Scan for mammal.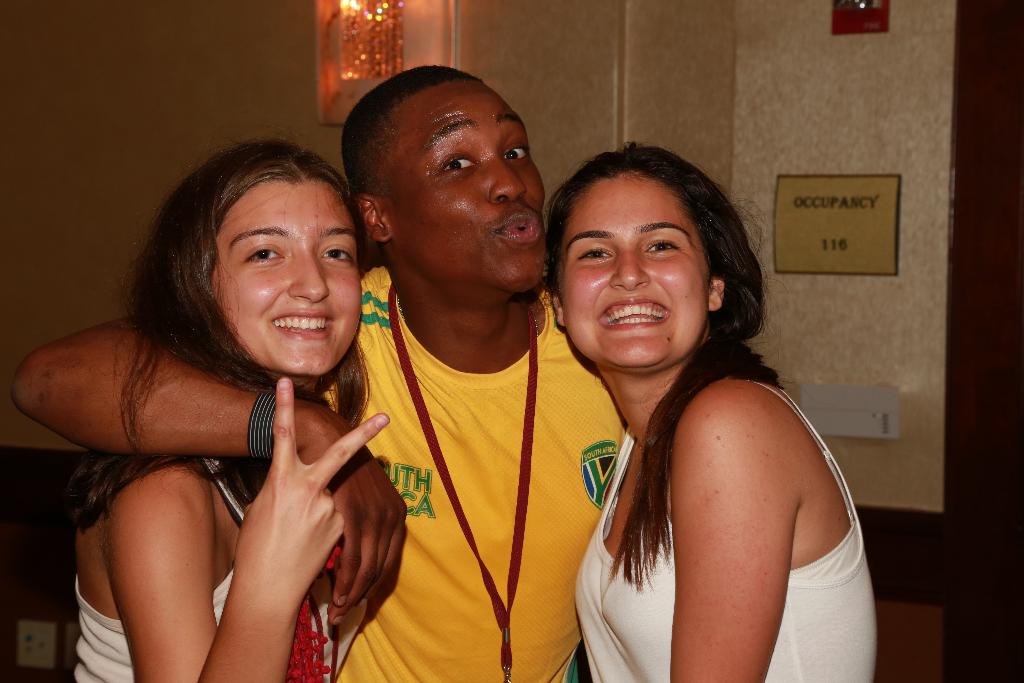
Scan result: bbox=(545, 137, 880, 682).
